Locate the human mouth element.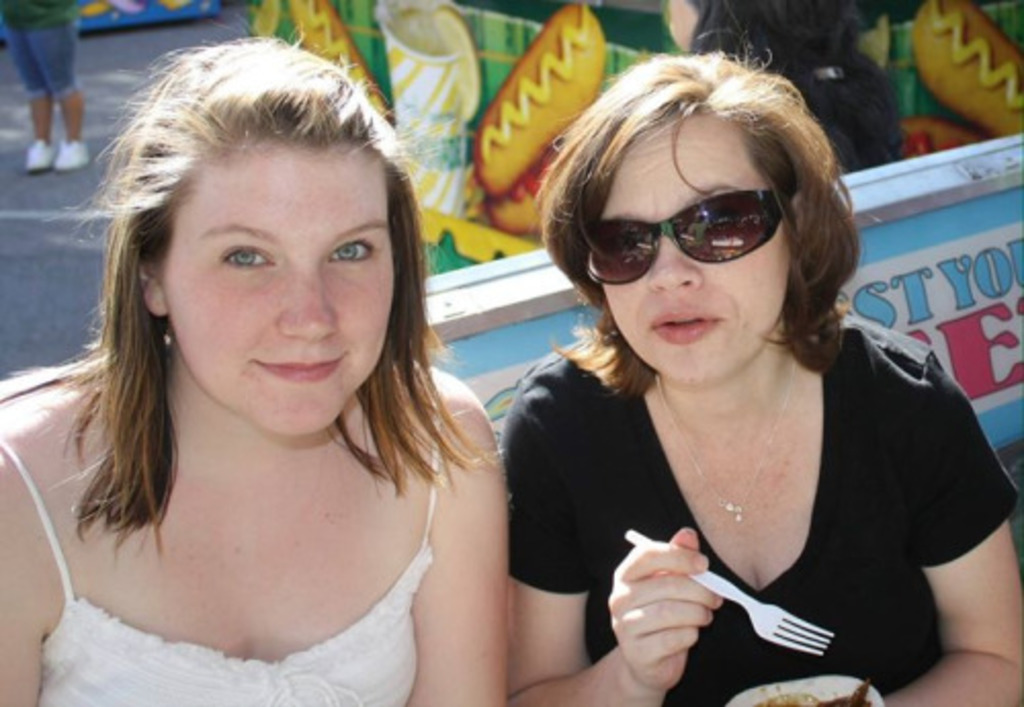
Element bbox: (x1=647, y1=305, x2=725, y2=340).
